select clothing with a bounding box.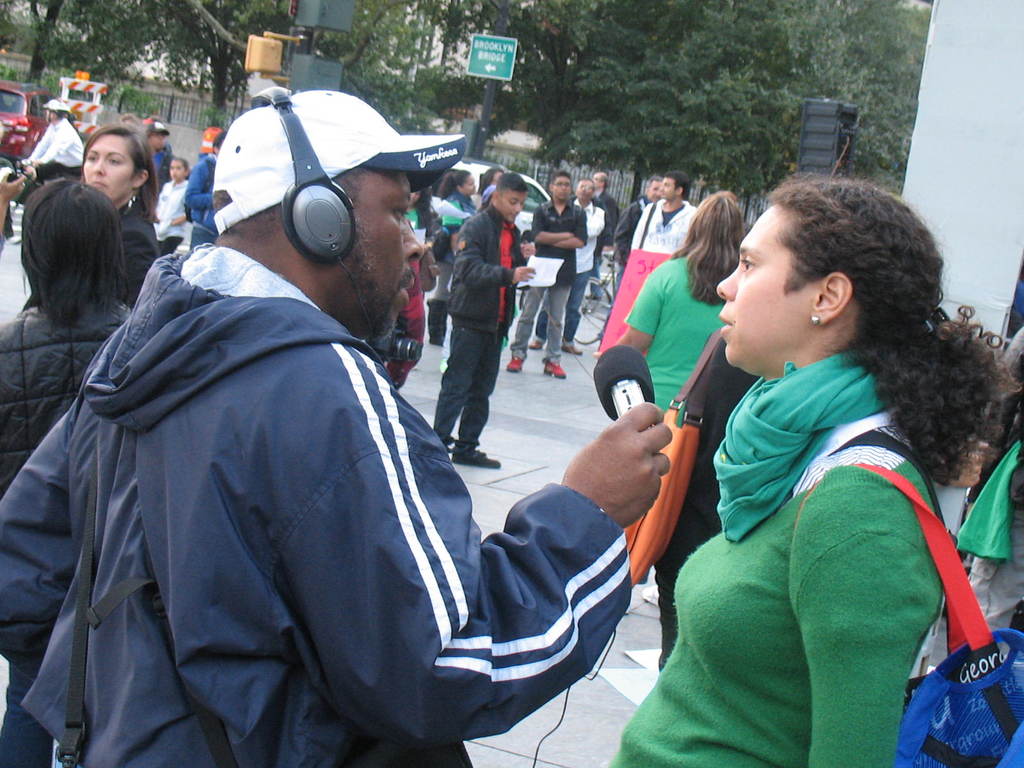
detection(648, 331, 772, 676).
